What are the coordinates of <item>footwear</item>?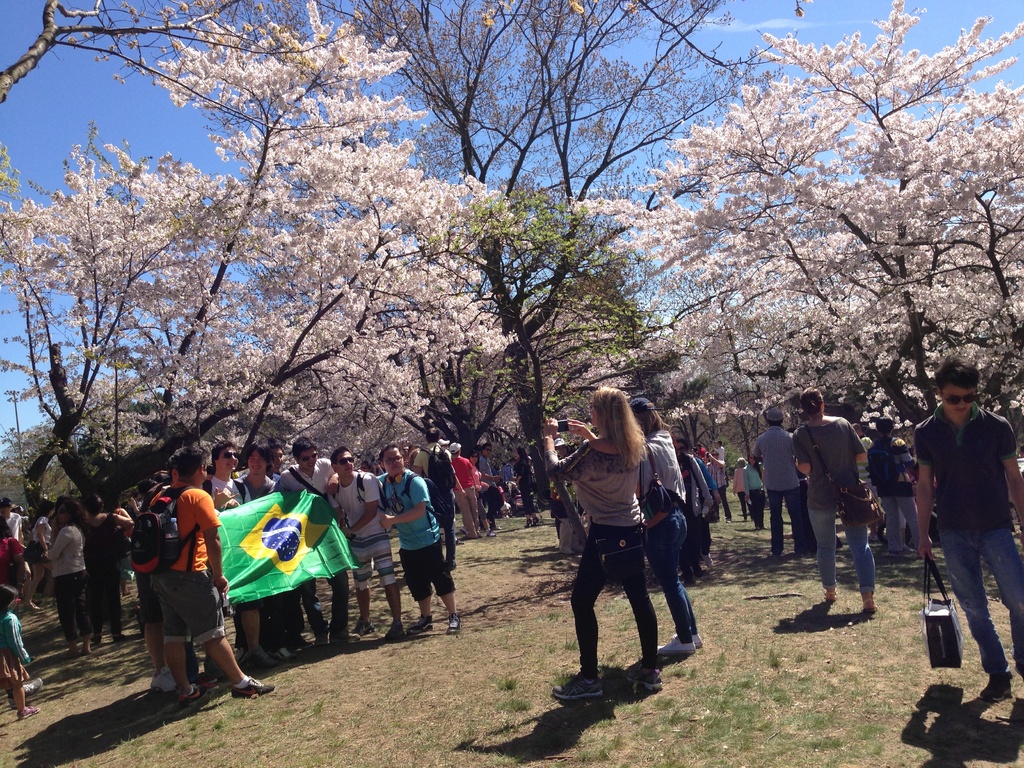
bbox=(58, 650, 78, 658).
